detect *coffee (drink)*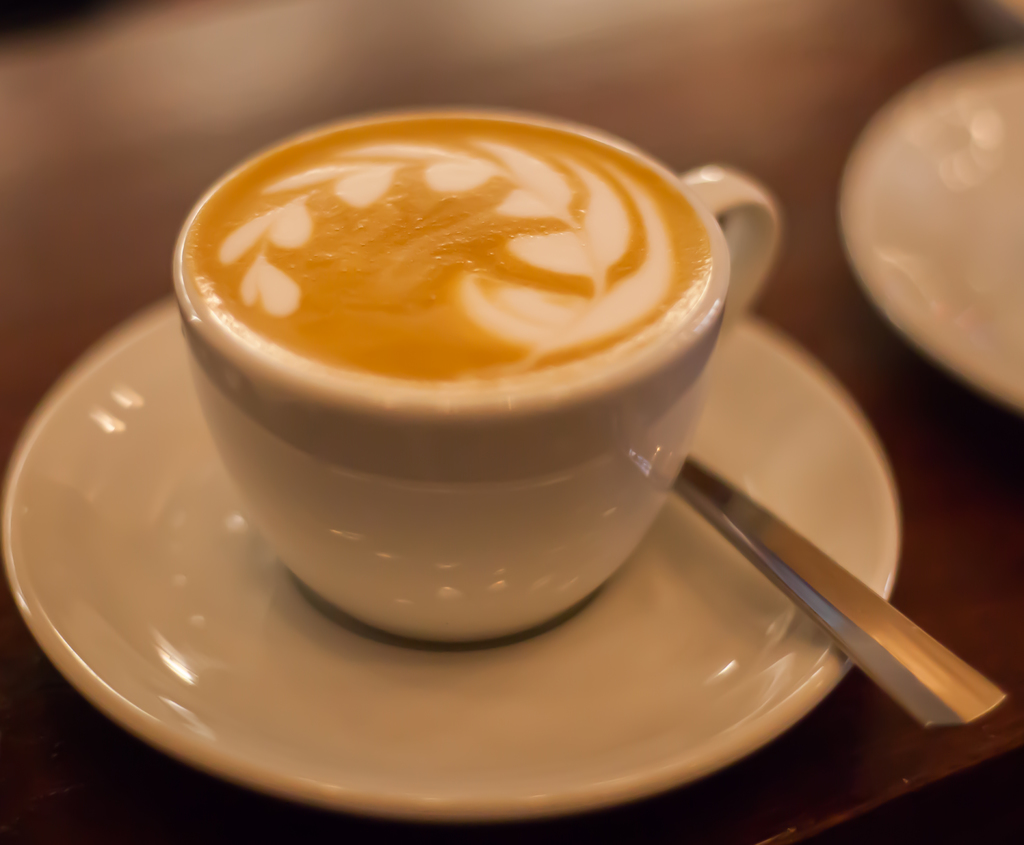
186, 110, 714, 383
